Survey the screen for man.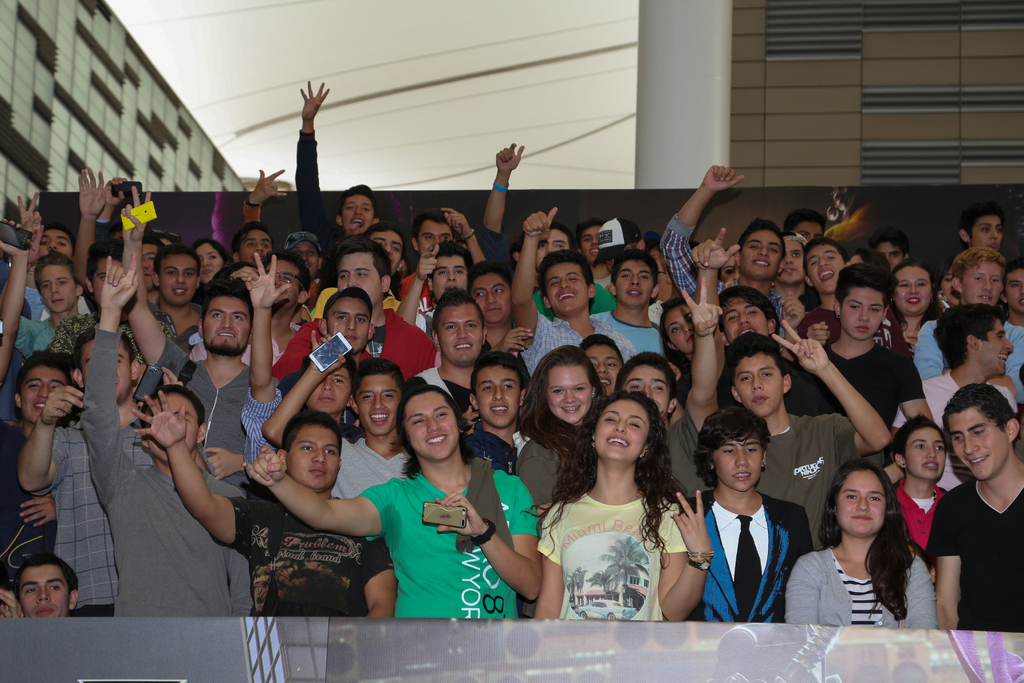
Survey found: region(959, 205, 1005, 245).
